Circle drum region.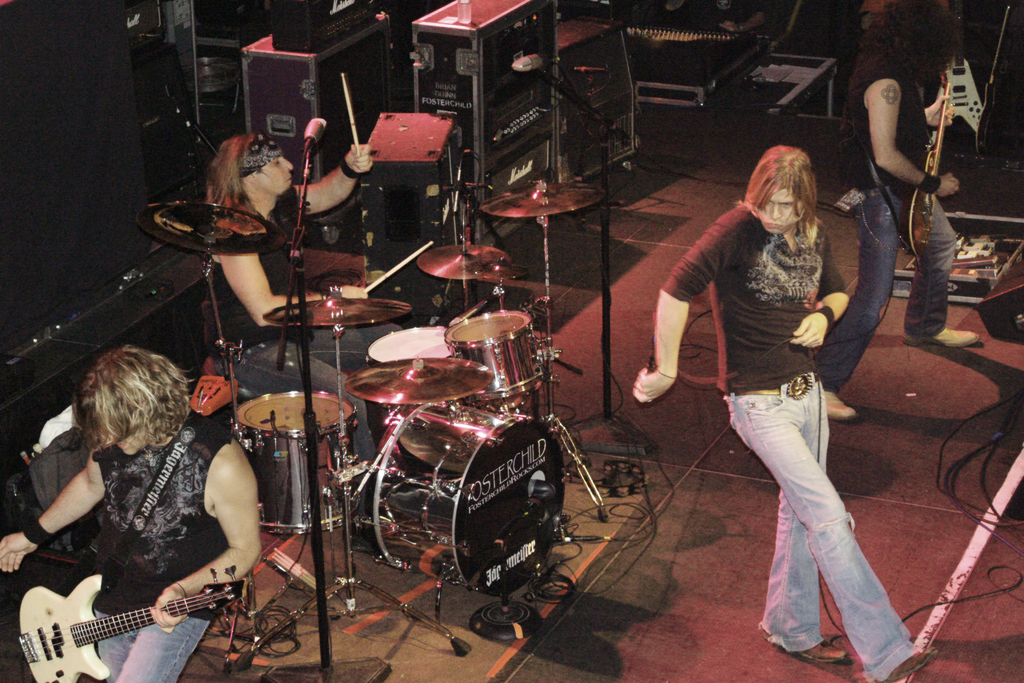
Region: (left=232, top=390, right=356, bottom=535).
